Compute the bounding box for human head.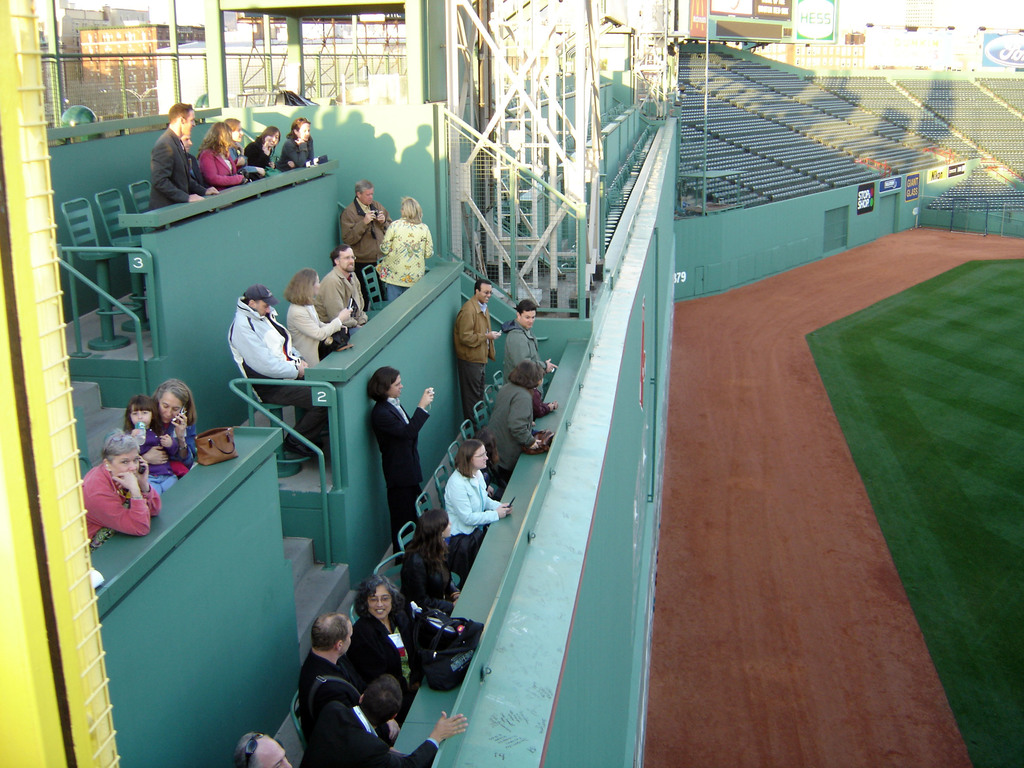
box=[355, 179, 376, 206].
